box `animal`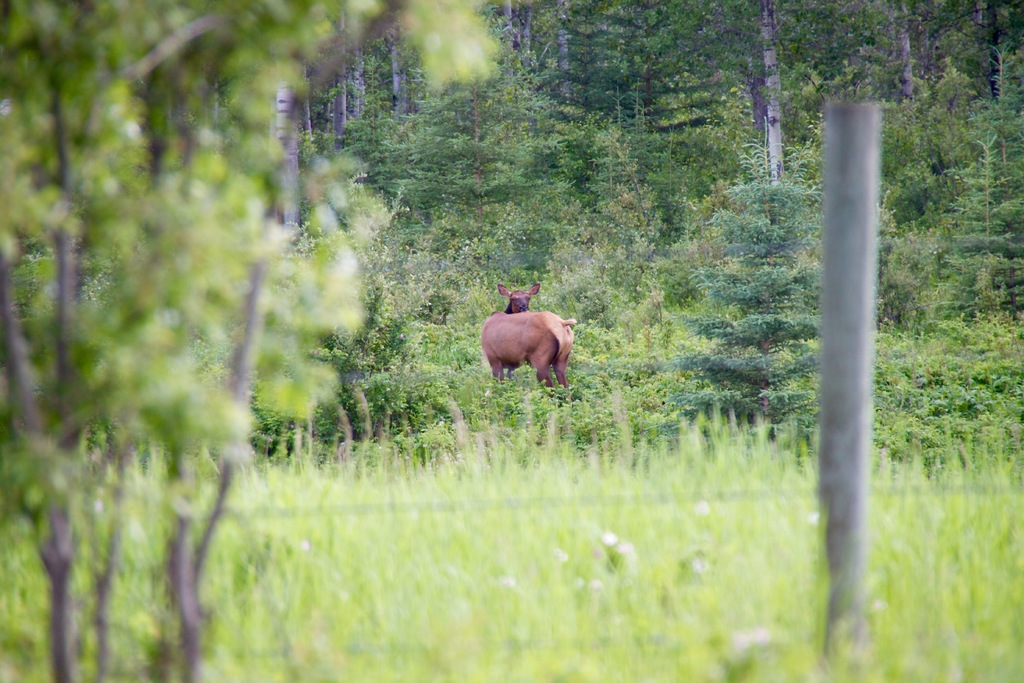
bbox=[483, 282, 575, 399]
